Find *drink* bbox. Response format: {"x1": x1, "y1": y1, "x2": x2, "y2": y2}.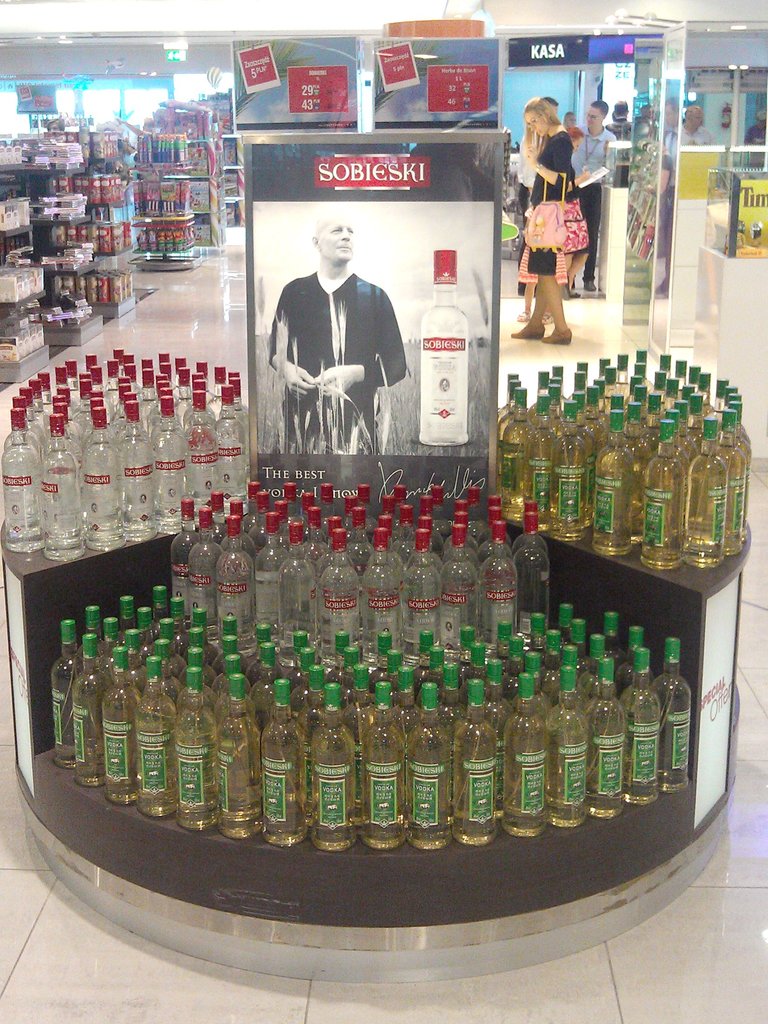
{"x1": 456, "y1": 719, "x2": 498, "y2": 844}.
